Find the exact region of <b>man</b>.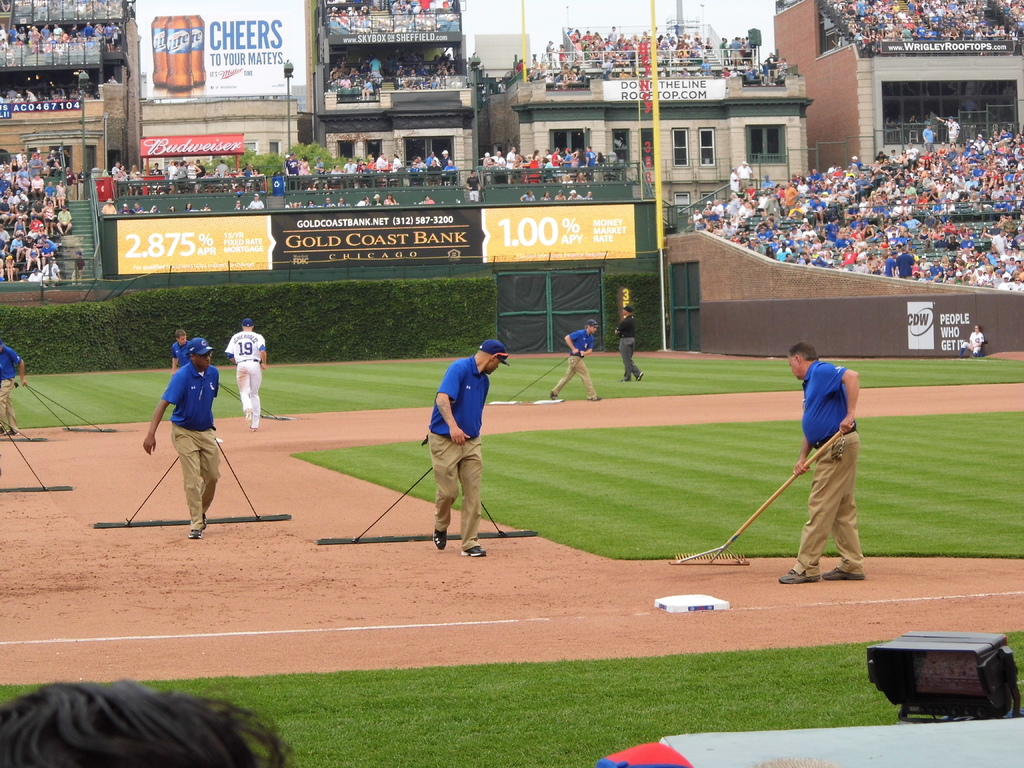
Exact region: <box>737,159,749,193</box>.
